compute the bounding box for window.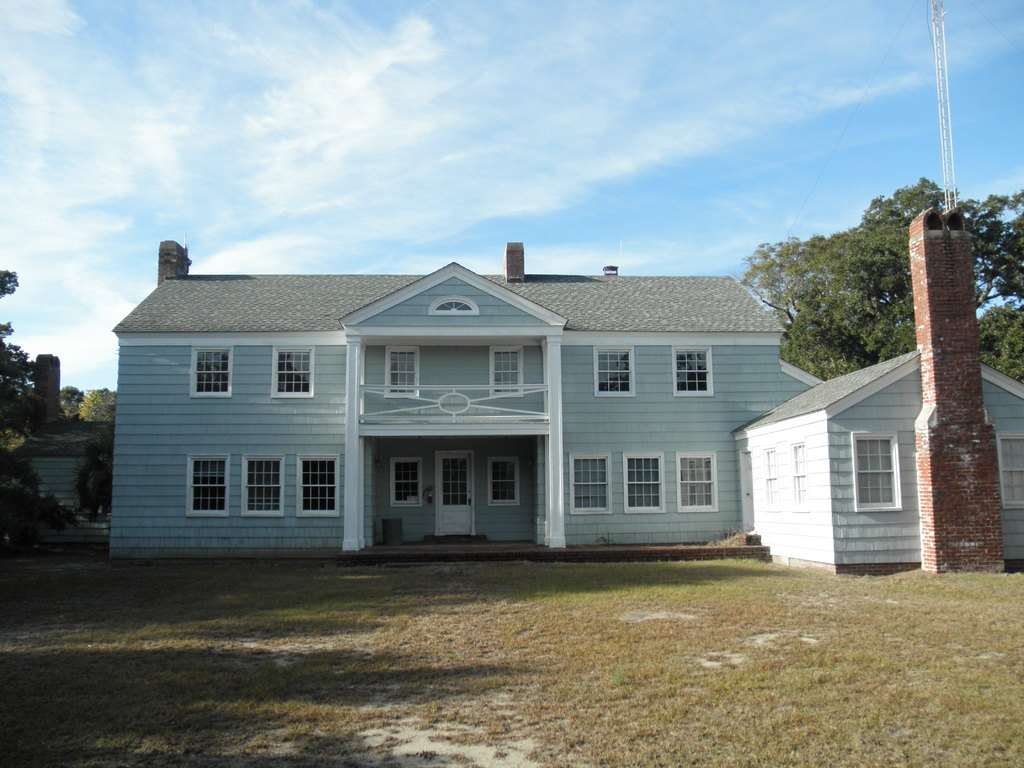
x1=190 y1=452 x2=224 y2=513.
